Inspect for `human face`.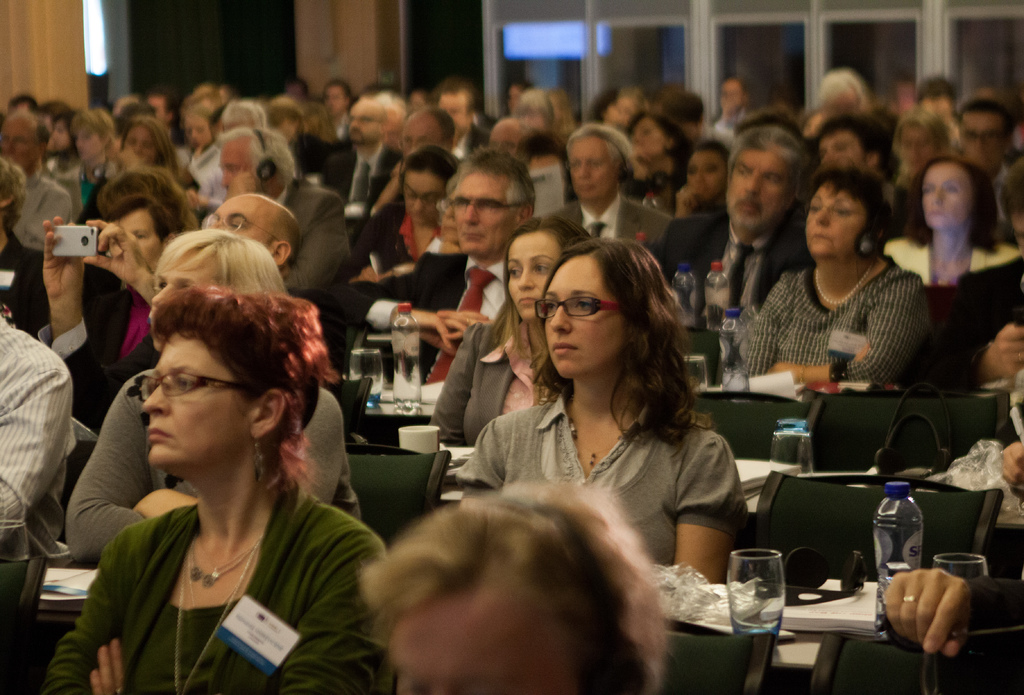
Inspection: [900,127,937,168].
